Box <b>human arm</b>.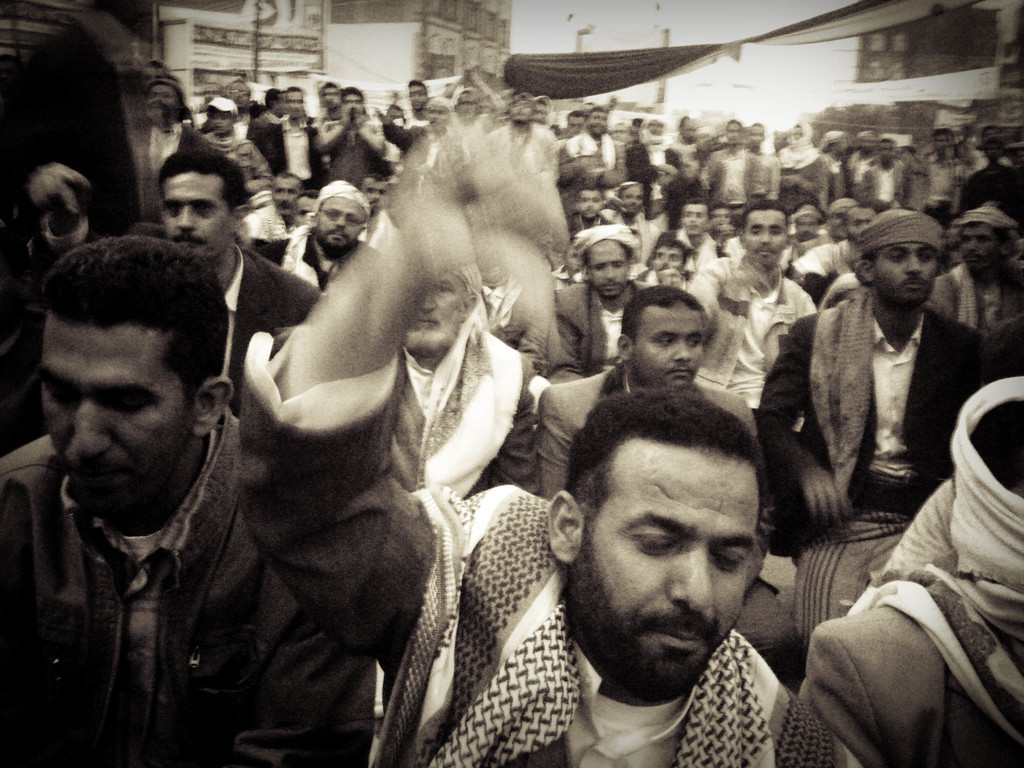
692:254:756:381.
